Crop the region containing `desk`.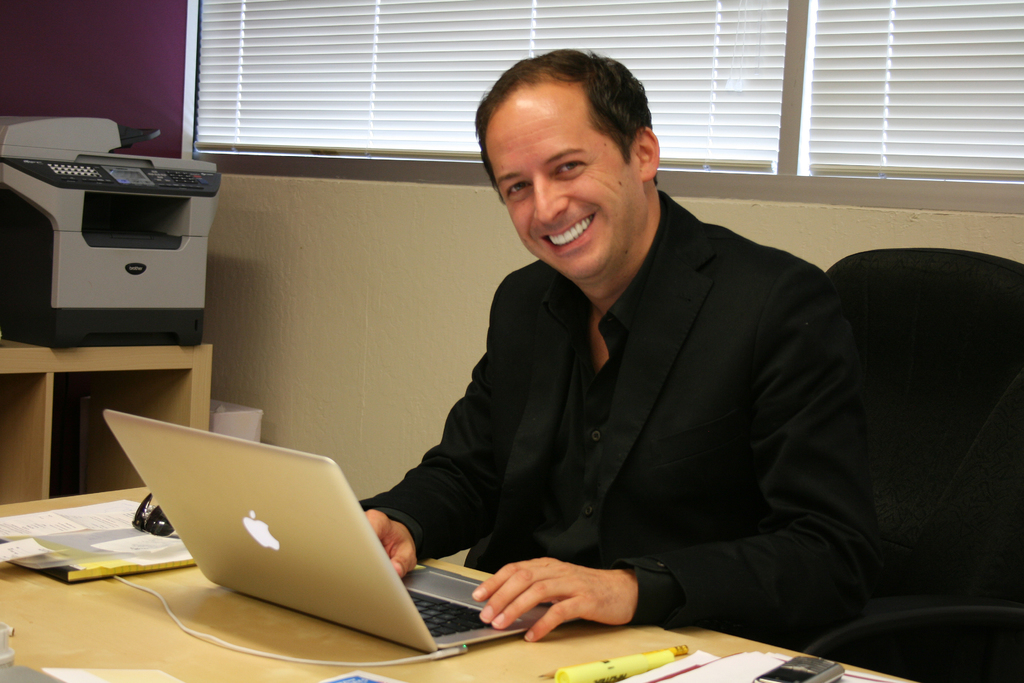
Crop region: (x1=0, y1=486, x2=915, y2=682).
